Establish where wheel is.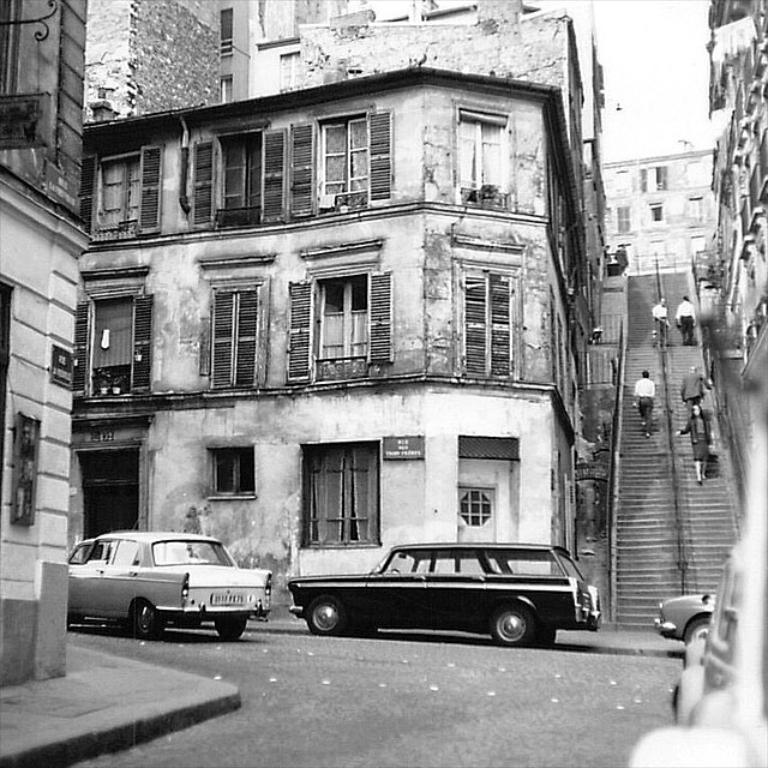
Established at locate(684, 617, 712, 646).
